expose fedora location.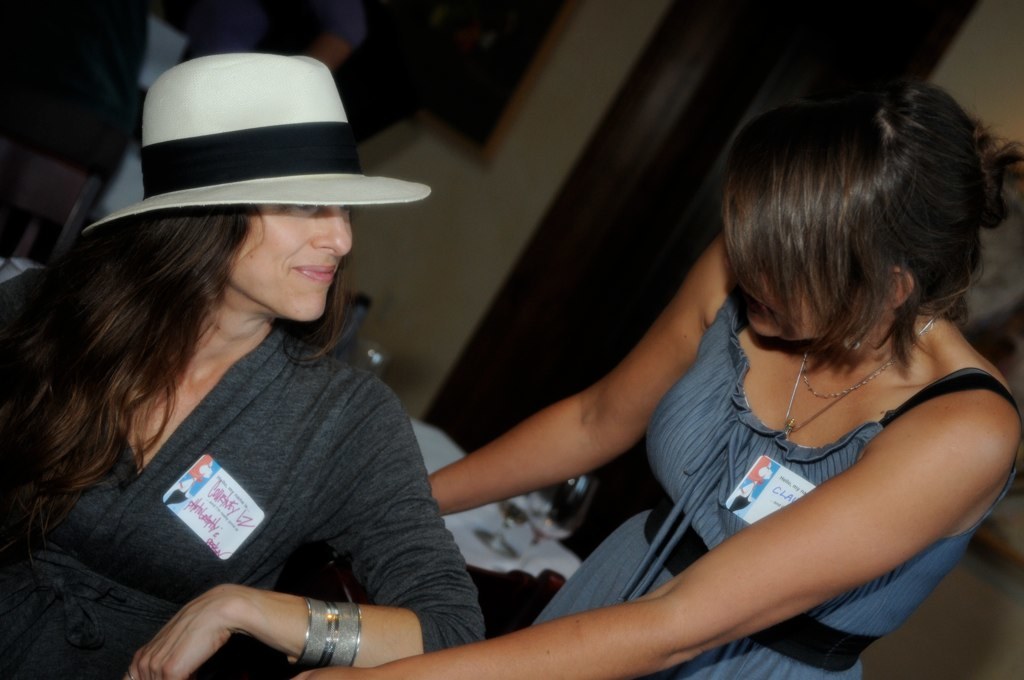
Exposed at bbox=[84, 53, 432, 232].
